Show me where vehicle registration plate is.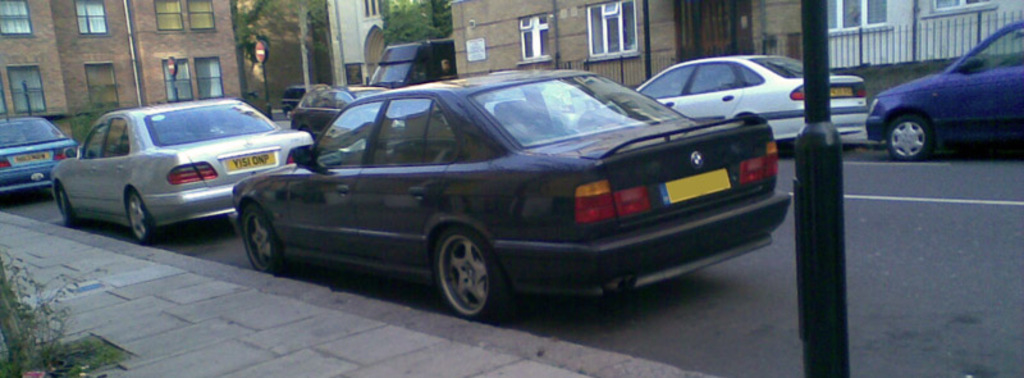
vehicle registration plate is at 227/150/276/169.
